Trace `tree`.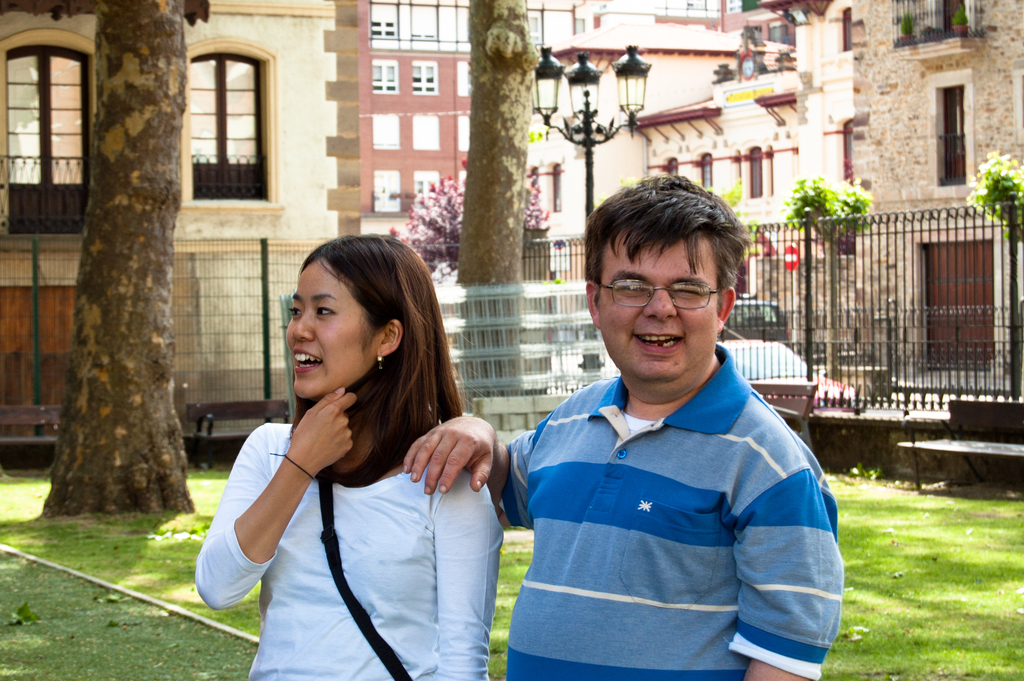
Traced to locate(781, 177, 874, 383).
